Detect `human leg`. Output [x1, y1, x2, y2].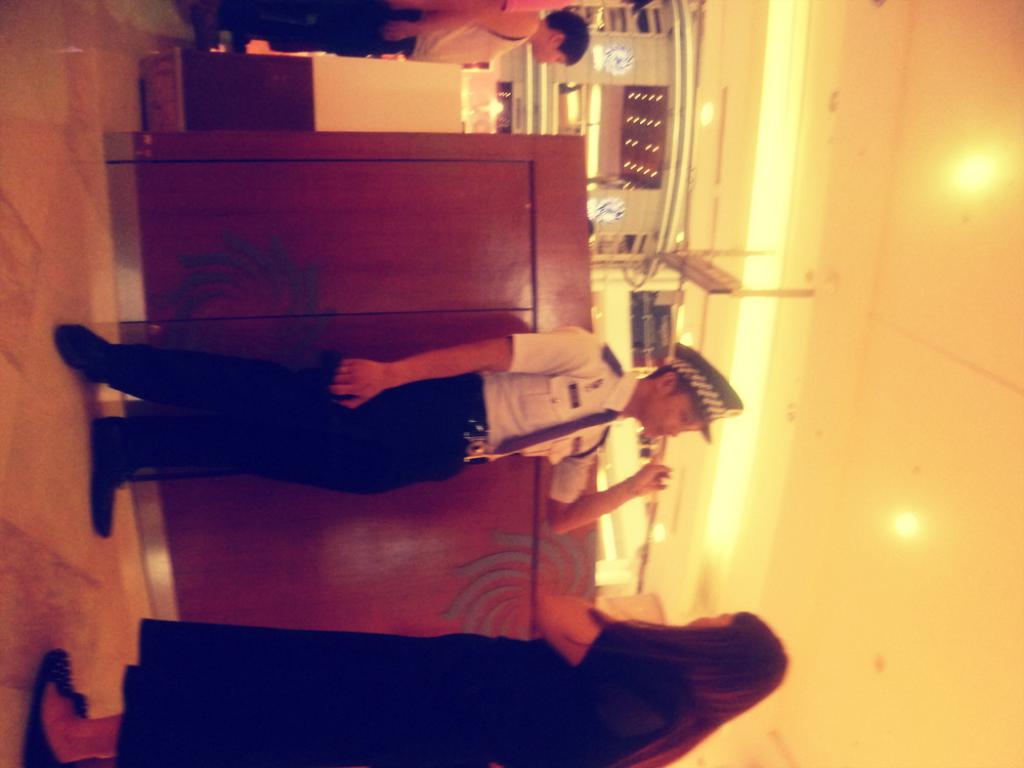
[50, 315, 490, 434].
